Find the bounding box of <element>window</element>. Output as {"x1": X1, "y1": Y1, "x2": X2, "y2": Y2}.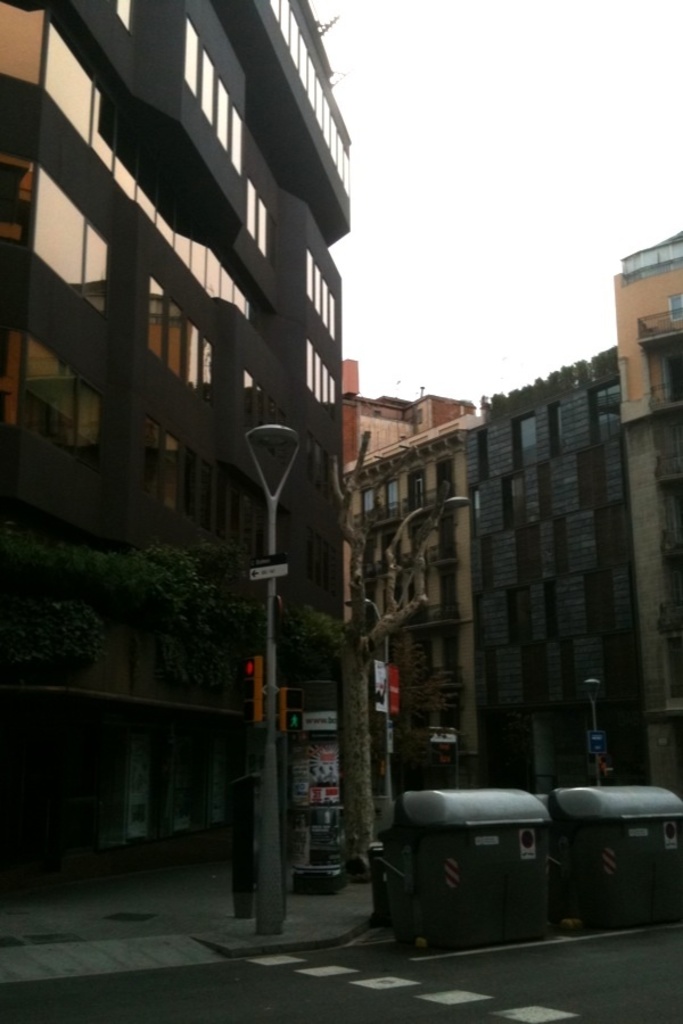
{"x1": 306, "y1": 340, "x2": 335, "y2": 419}.
